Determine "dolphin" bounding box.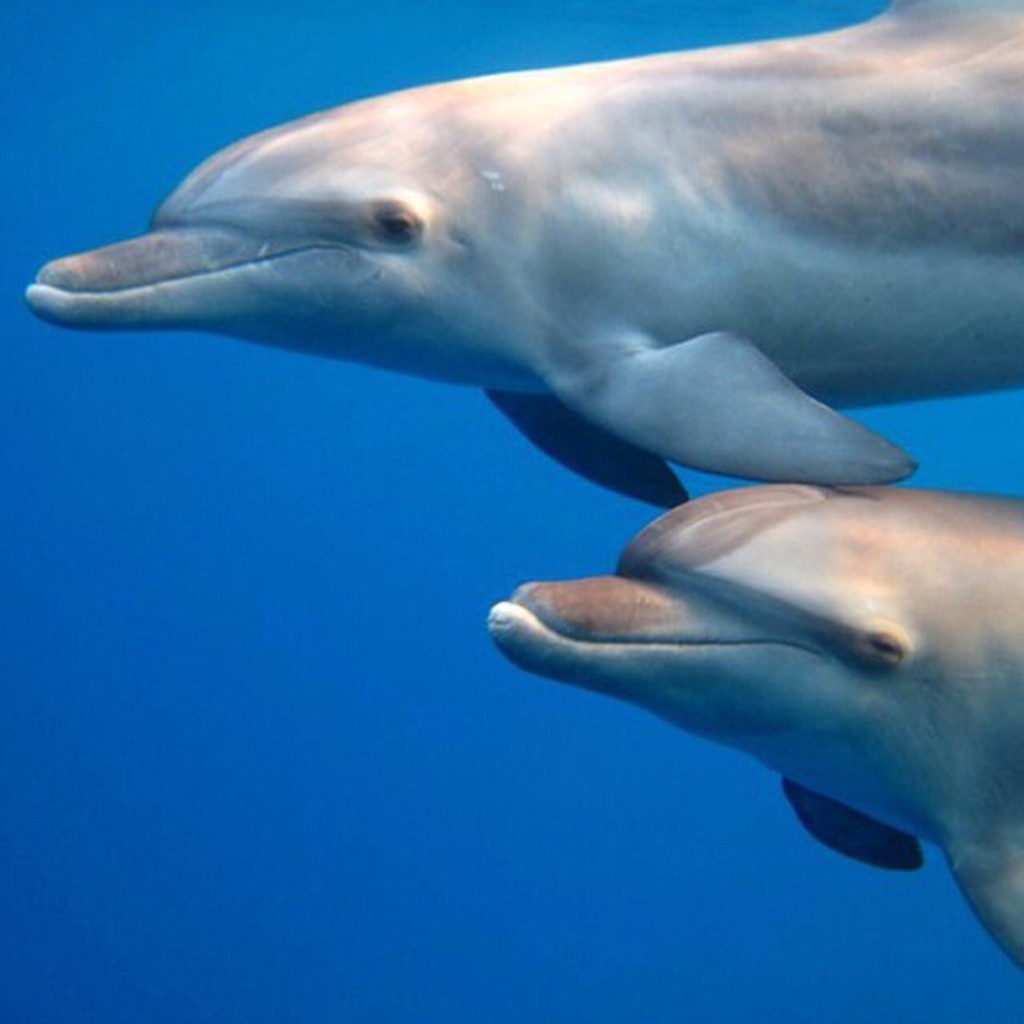
Determined: bbox=(493, 467, 1022, 973).
